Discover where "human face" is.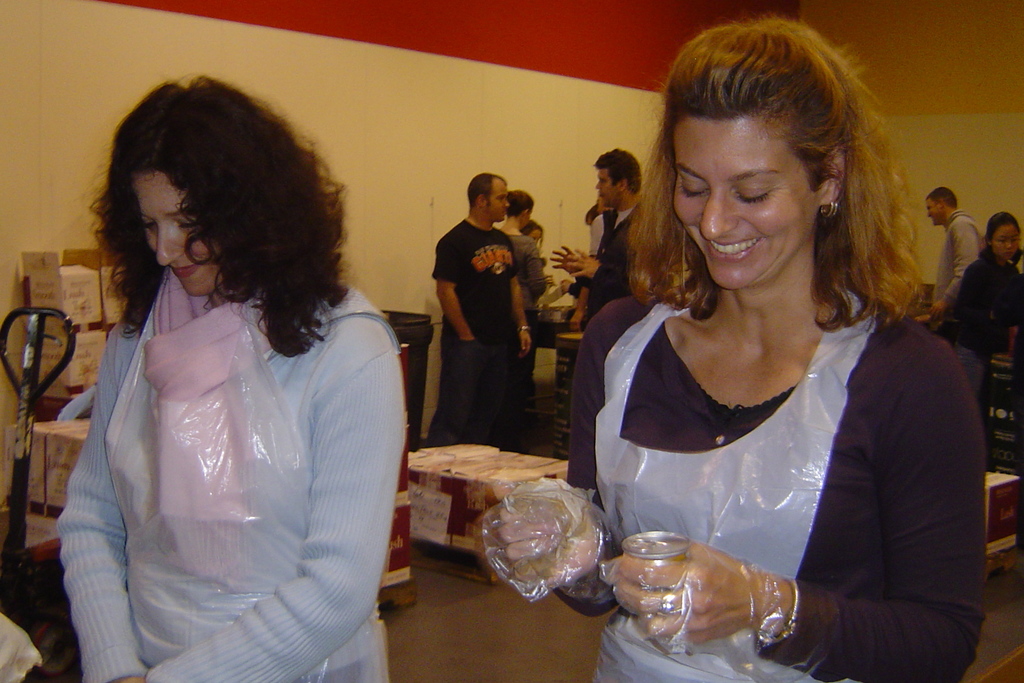
Discovered at rect(485, 173, 513, 223).
